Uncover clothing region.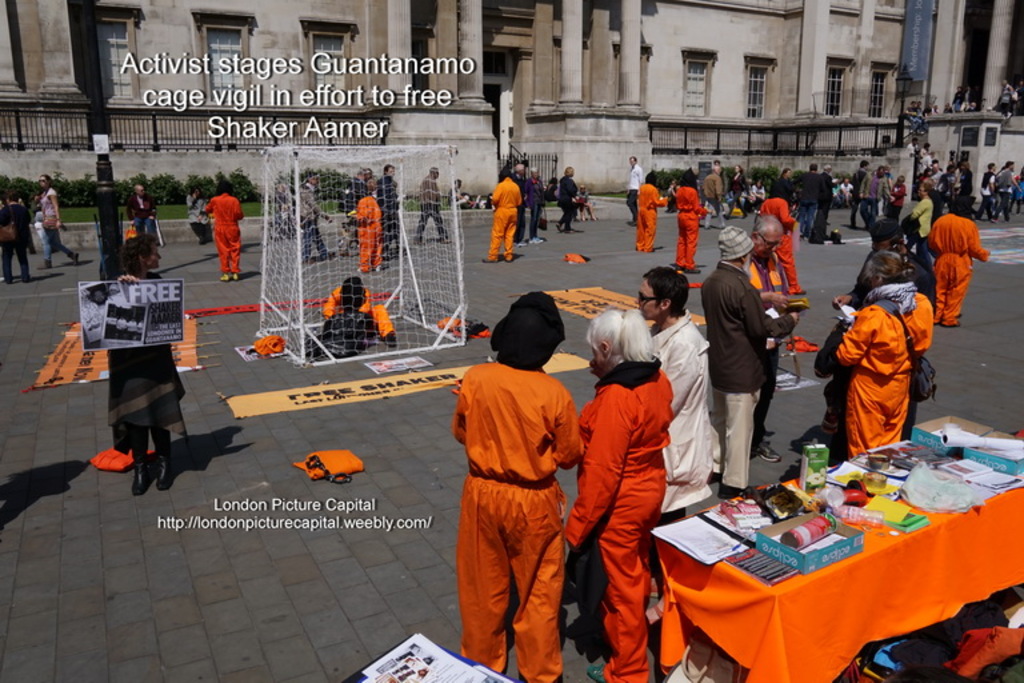
Uncovered: [x1=997, y1=87, x2=1012, y2=129].
